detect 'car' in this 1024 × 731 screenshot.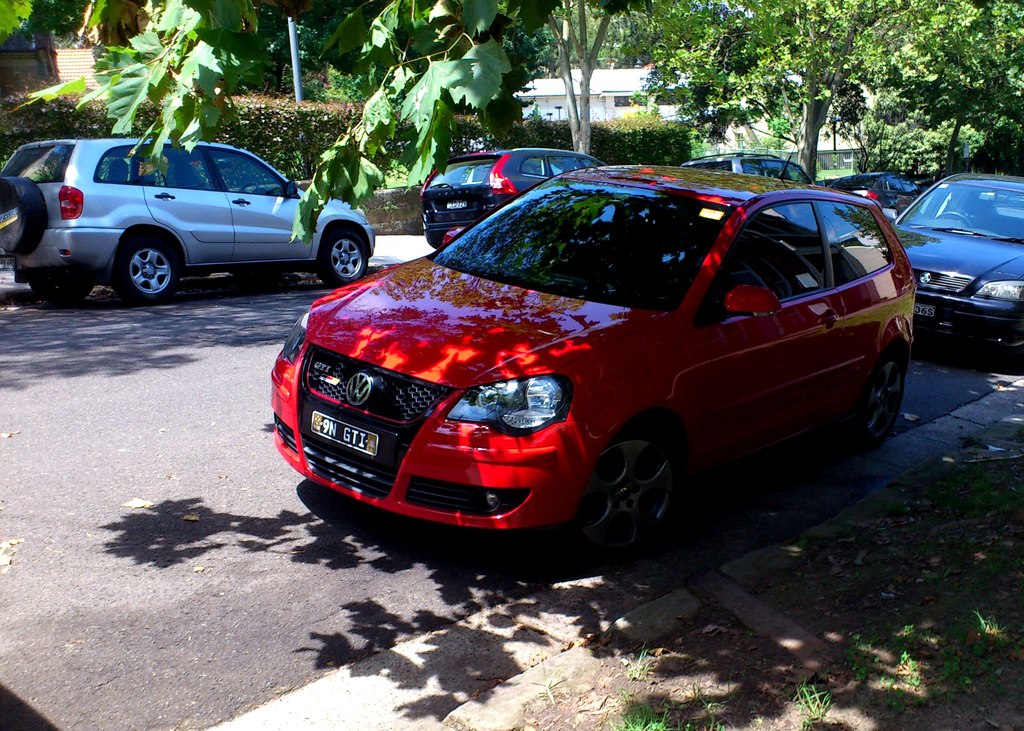
Detection: box(270, 152, 922, 574).
